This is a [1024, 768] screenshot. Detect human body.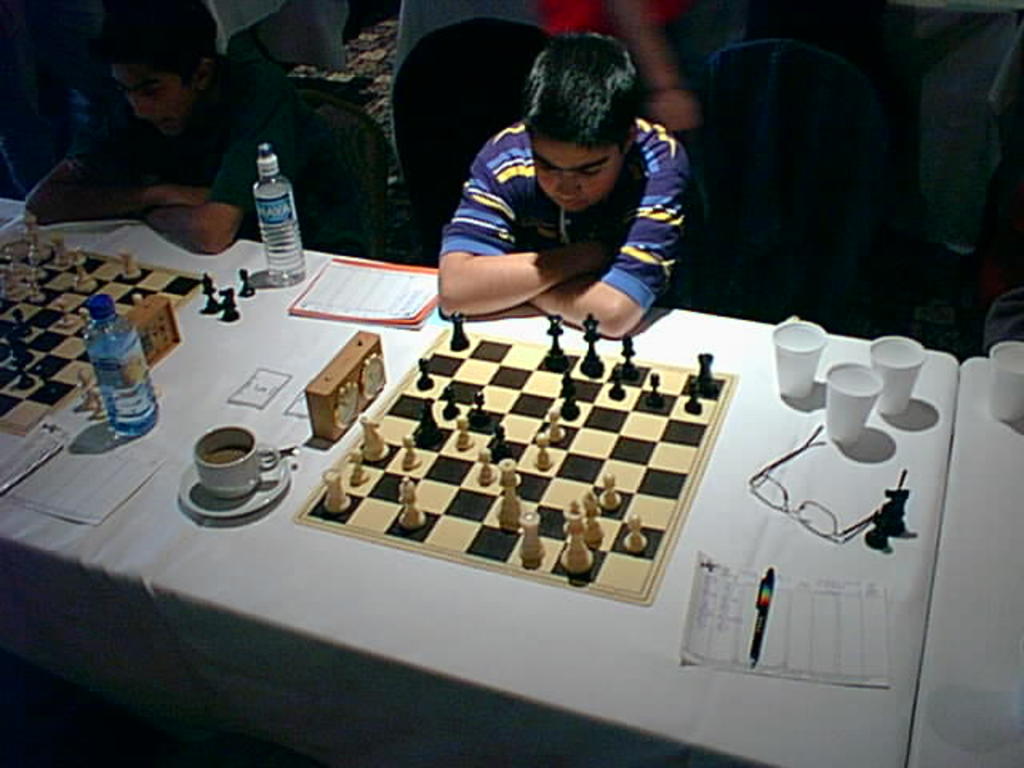
locate(384, 35, 683, 387).
